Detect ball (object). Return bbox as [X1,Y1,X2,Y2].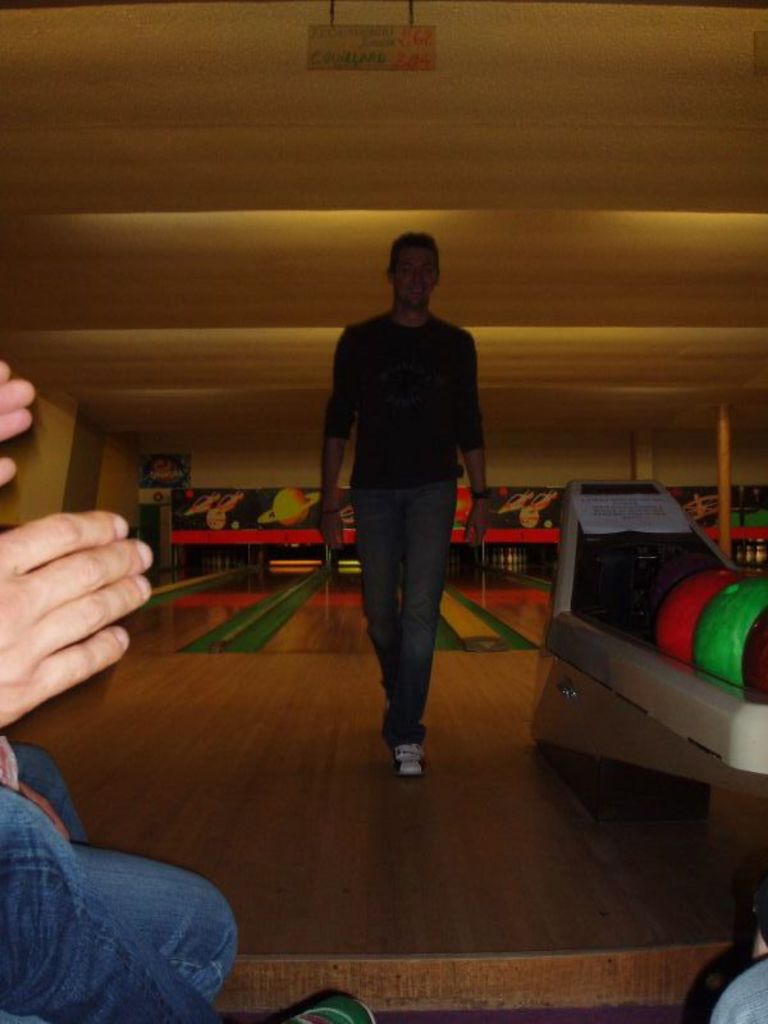
[742,612,767,714].
